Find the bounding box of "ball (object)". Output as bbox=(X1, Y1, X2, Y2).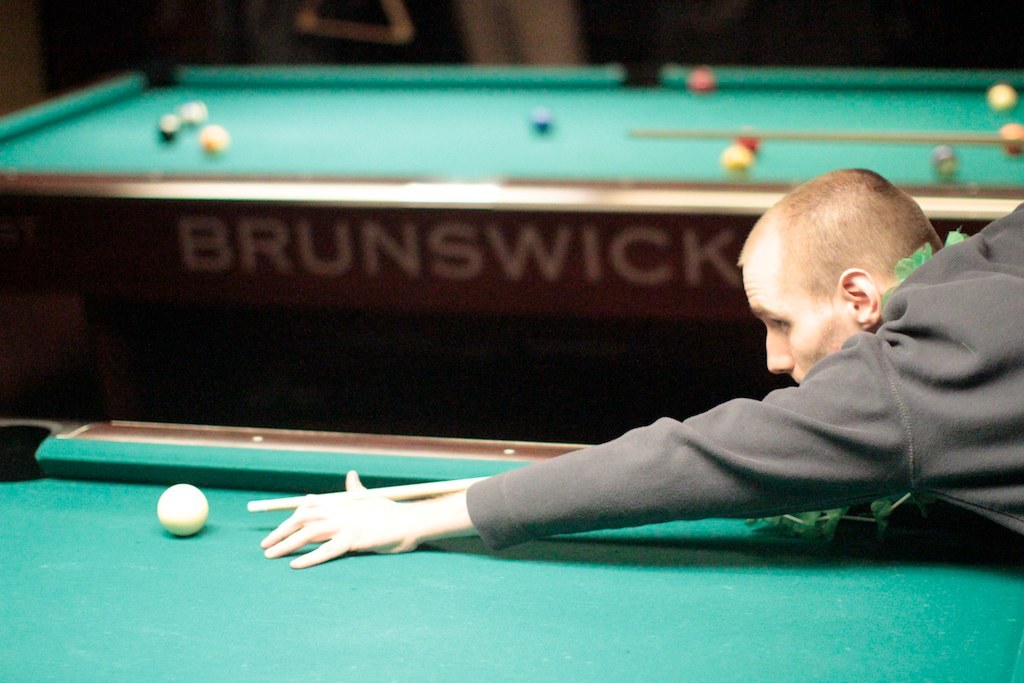
bbox=(719, 143, 753, 175).
